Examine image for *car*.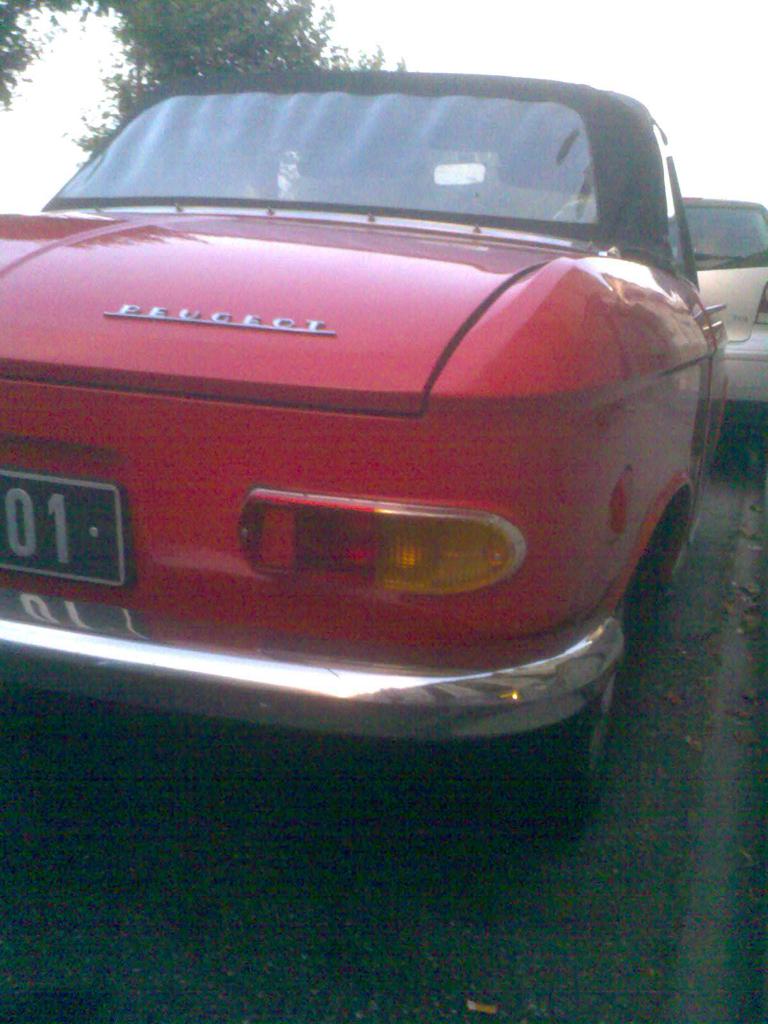
Examination result: Rect(555, 193, 767, 447).
